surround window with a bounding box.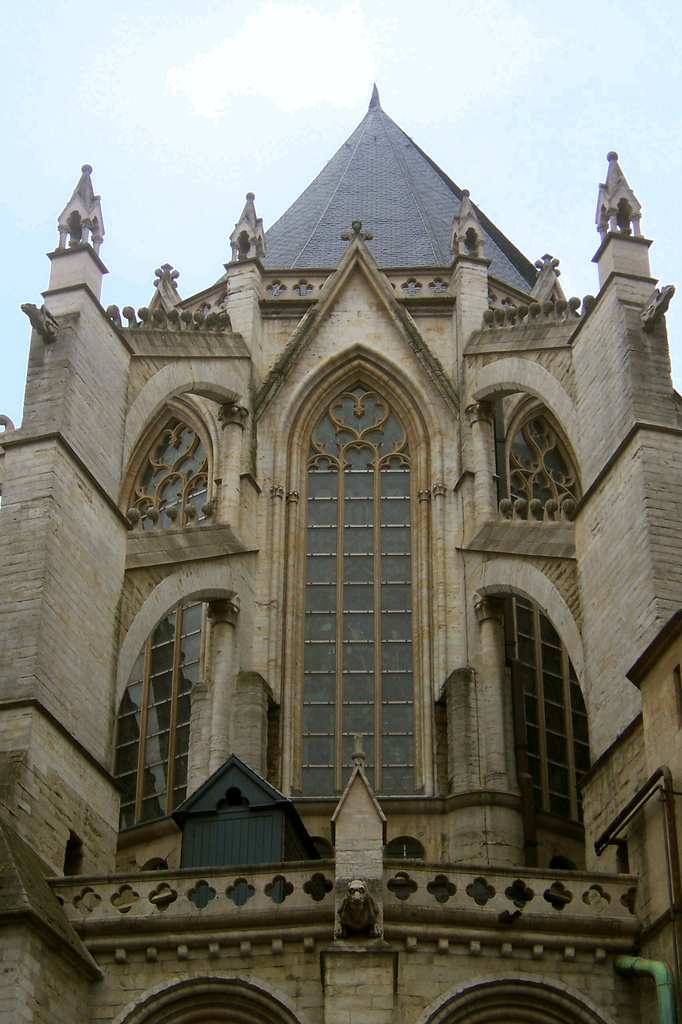
box(508, 412, 585, 515).
